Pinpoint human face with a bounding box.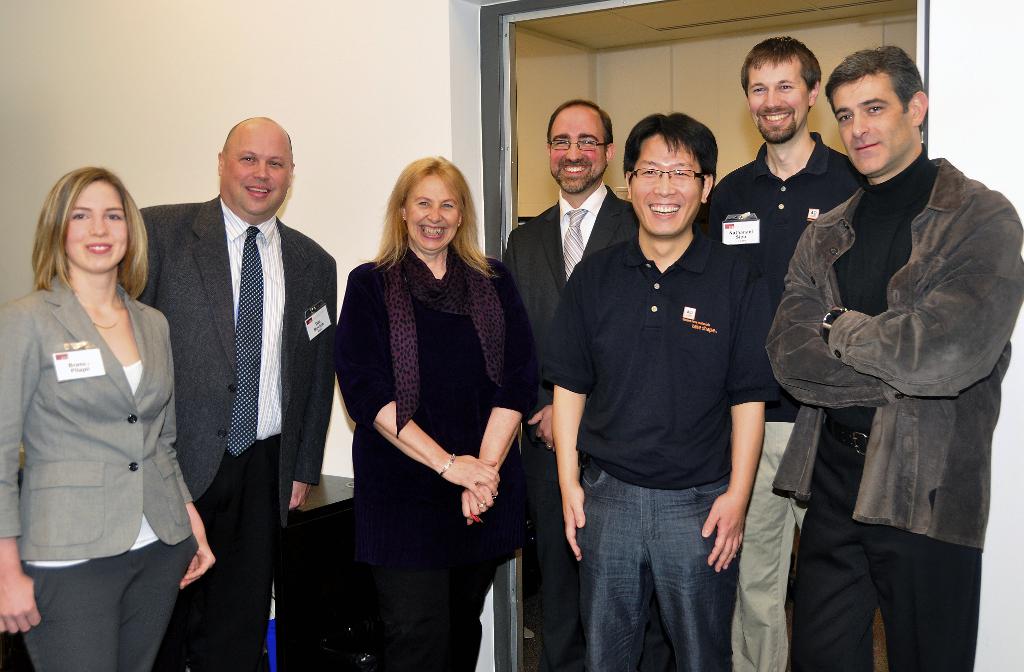
bbox(548, 104, 609, 193).
